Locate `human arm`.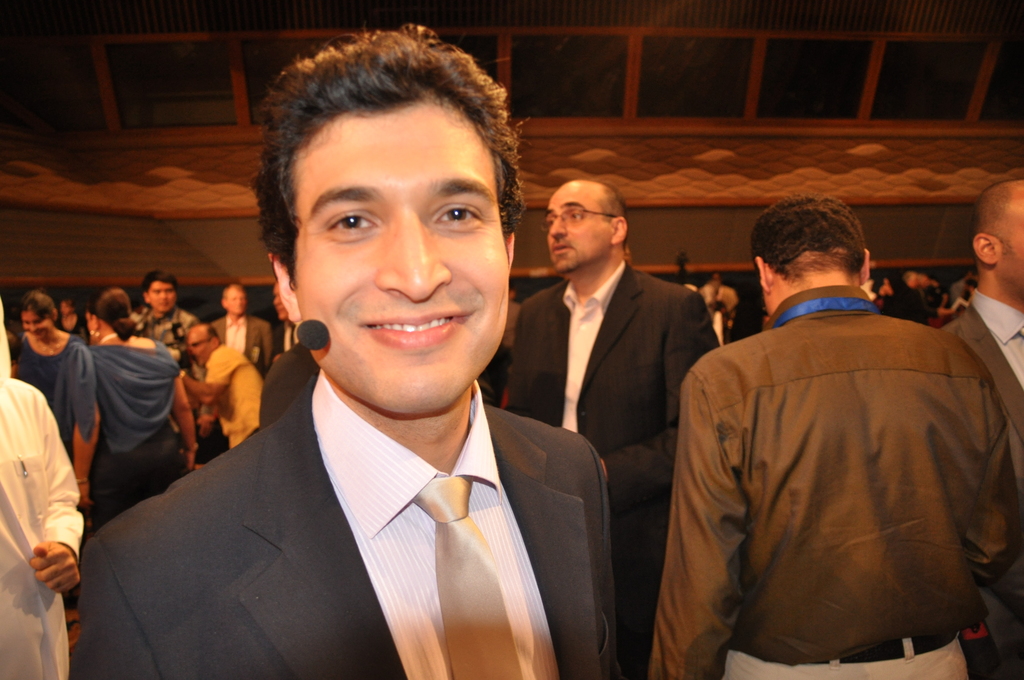
Bounding box: select_region(502, 301, 566, 429).
